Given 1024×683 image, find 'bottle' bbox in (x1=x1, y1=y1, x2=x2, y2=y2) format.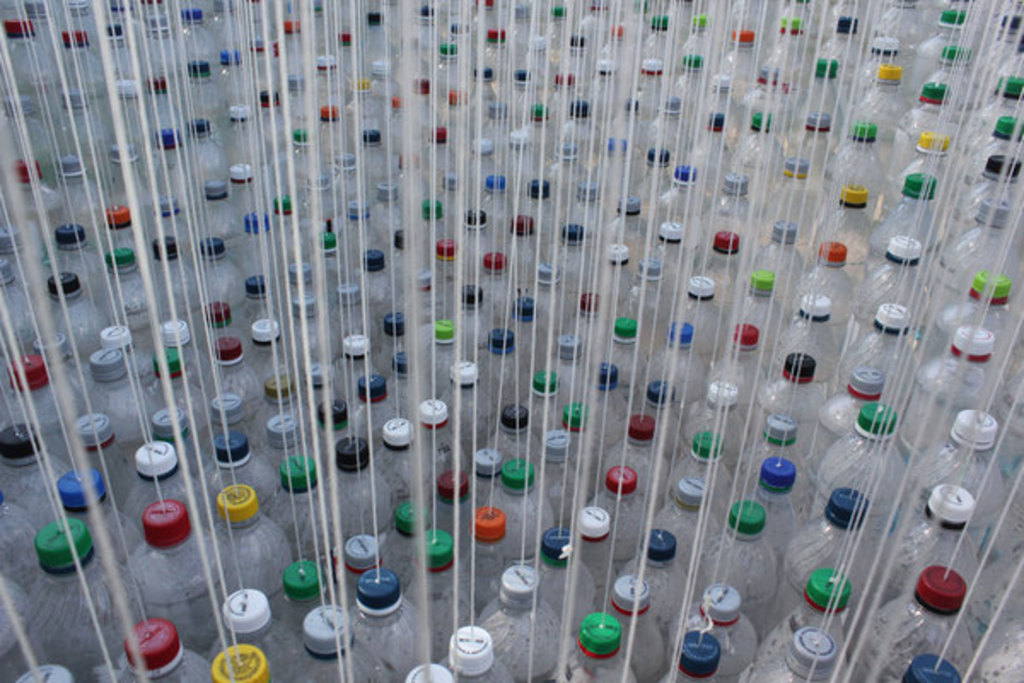
(x1=809, y1=405, x2=906, y2=521).
